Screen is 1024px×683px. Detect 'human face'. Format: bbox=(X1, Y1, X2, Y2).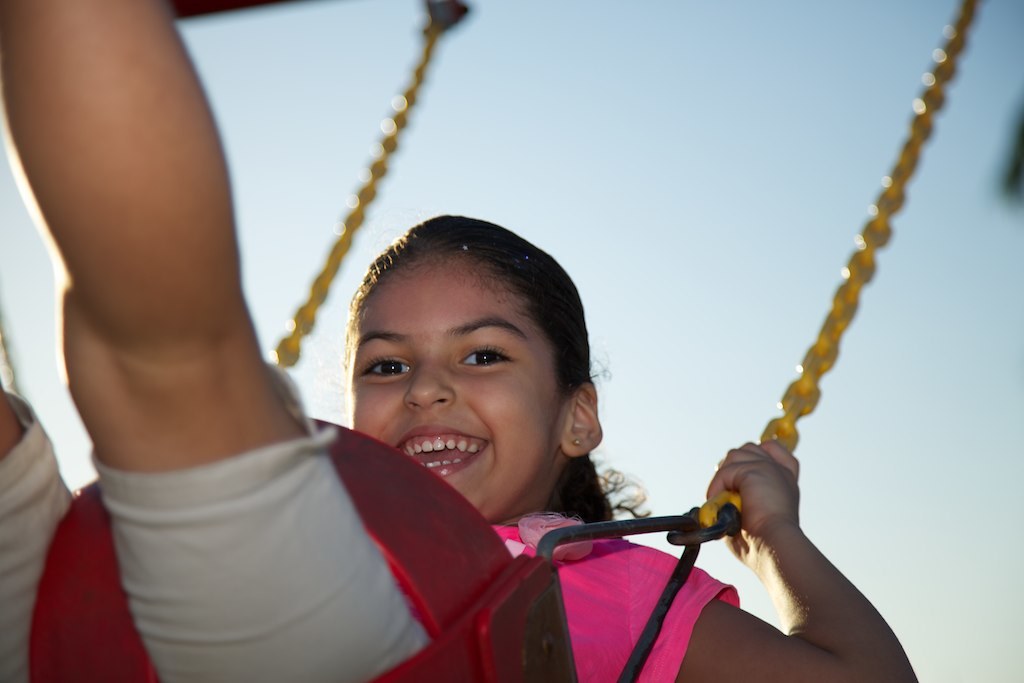
bbox=(348, 255, 565, 509).
